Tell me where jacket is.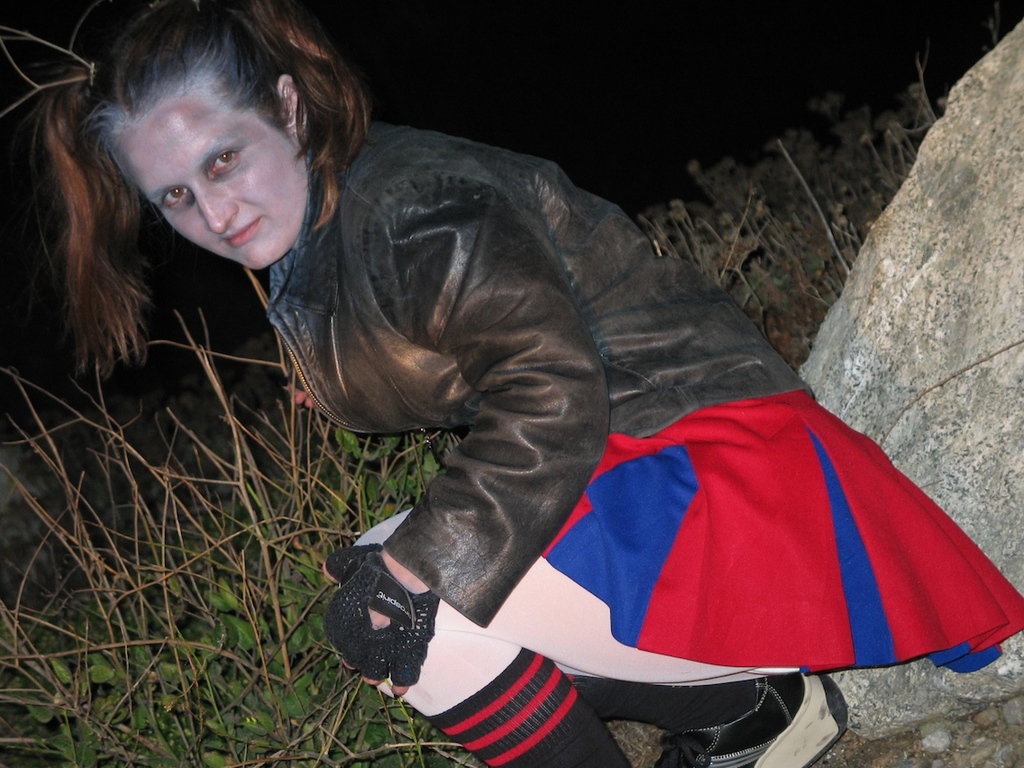
jacket is at <region>264, 121, 809, 627</region>.
